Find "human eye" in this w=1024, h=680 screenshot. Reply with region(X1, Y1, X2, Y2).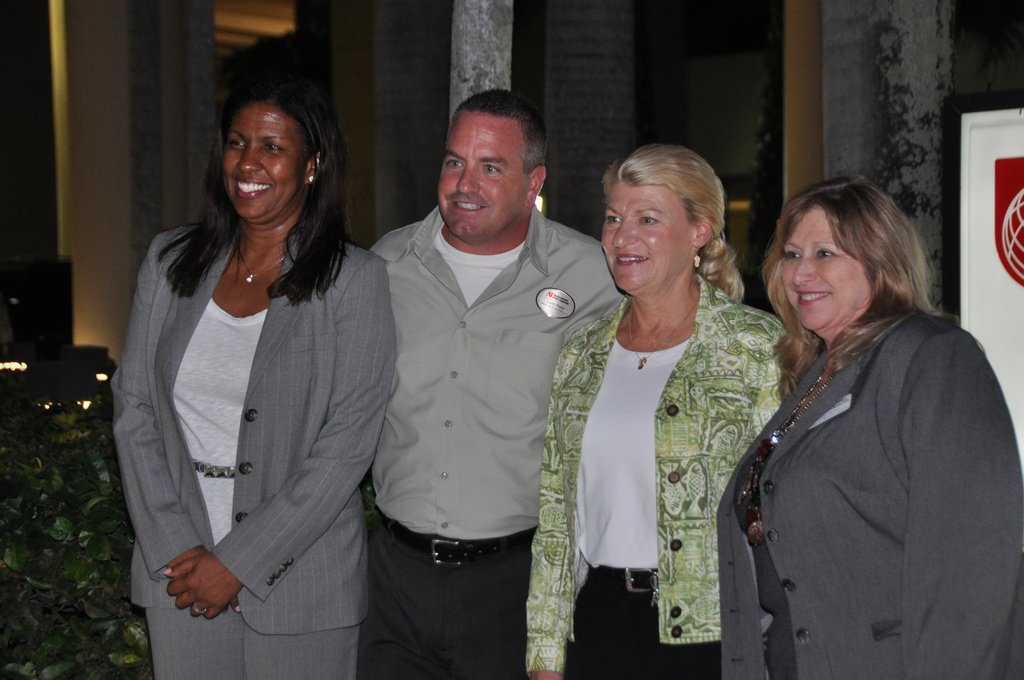
region(445, 156, 464, 170).
